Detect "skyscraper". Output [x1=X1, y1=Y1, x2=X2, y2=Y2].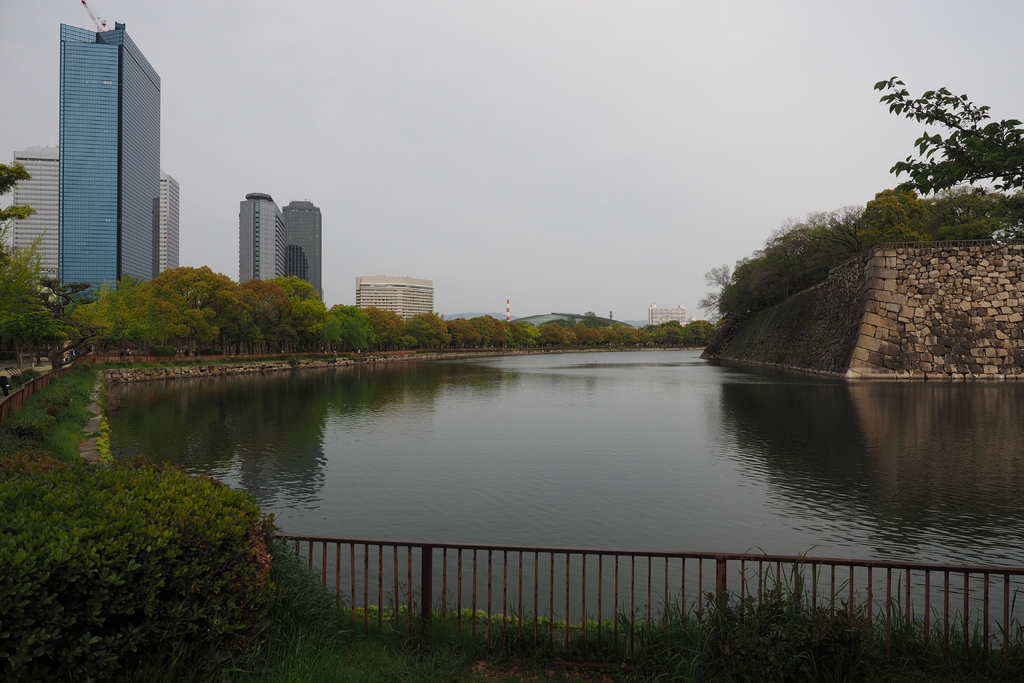
[x1=353, y1=267, x2=433, y2=320].
